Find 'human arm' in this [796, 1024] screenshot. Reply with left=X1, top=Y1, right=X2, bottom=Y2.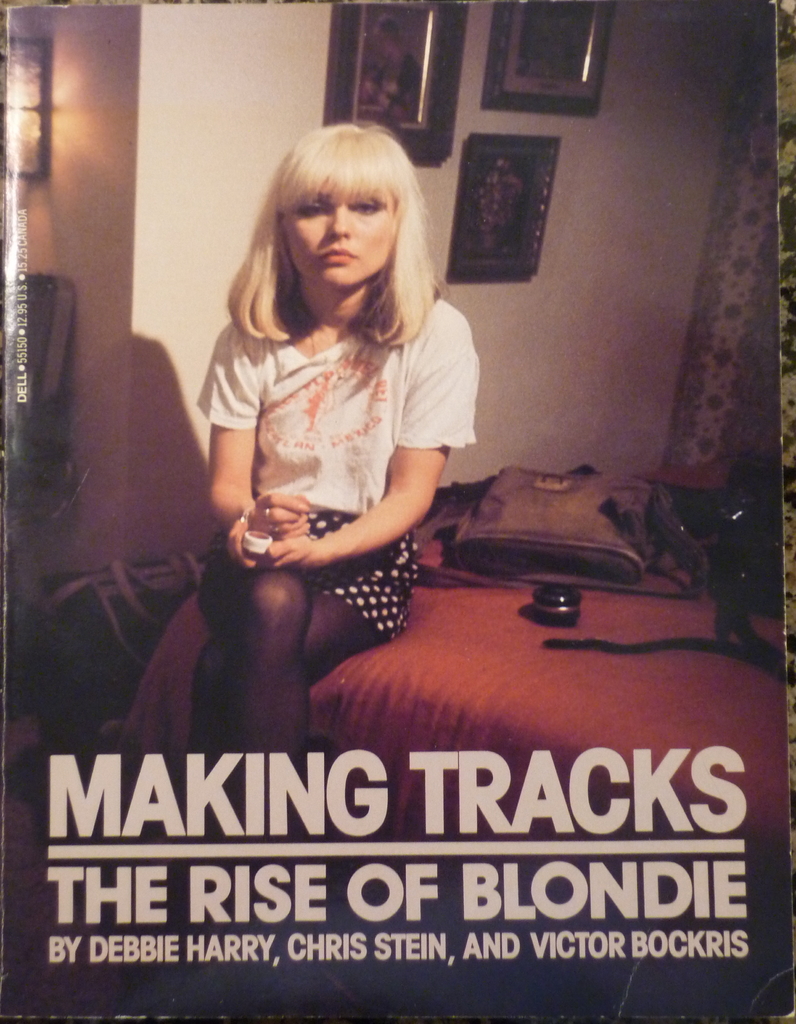
left=230, top=323, right=476, bottom=562.
